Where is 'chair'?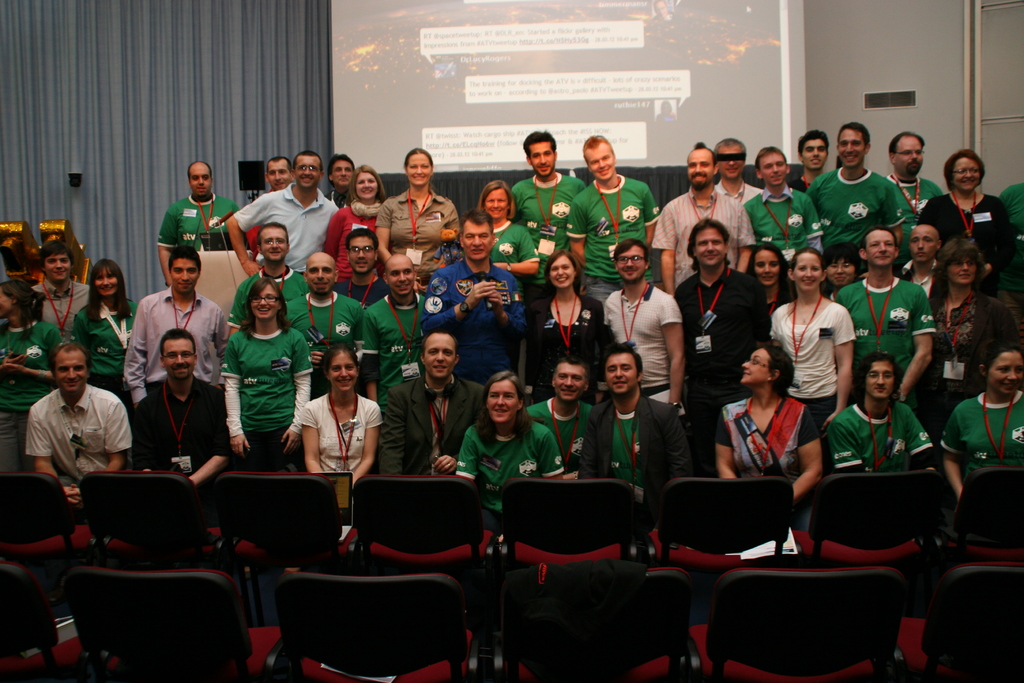
bbox(342, 472, 495, 659).
